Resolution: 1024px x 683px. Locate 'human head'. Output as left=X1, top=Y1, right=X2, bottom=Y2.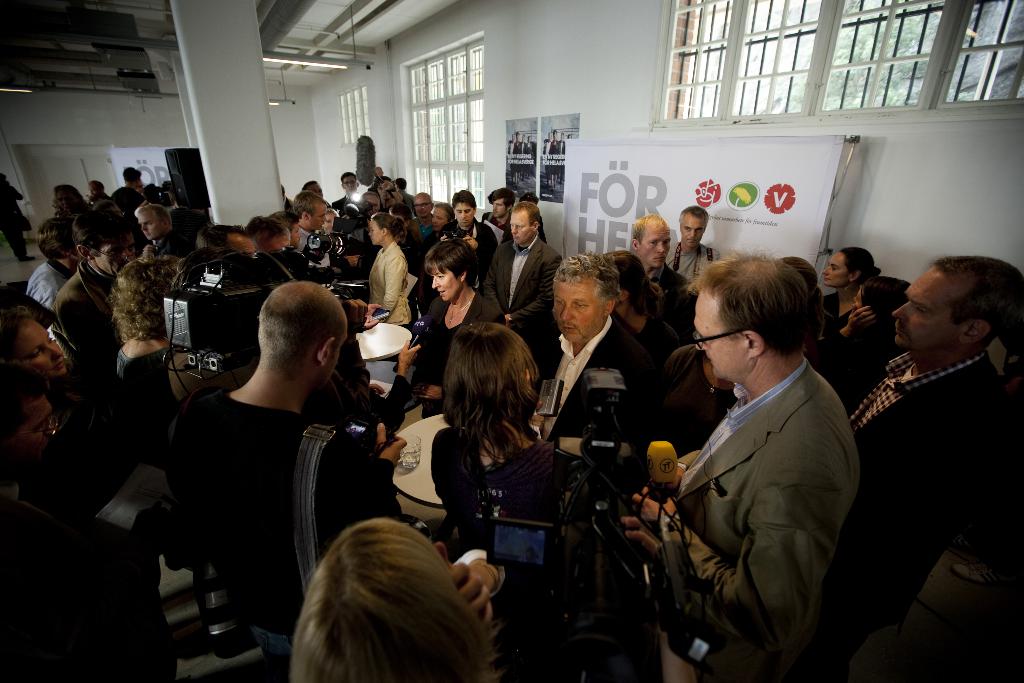
left=677, top=202, right=708, bottom=251.
